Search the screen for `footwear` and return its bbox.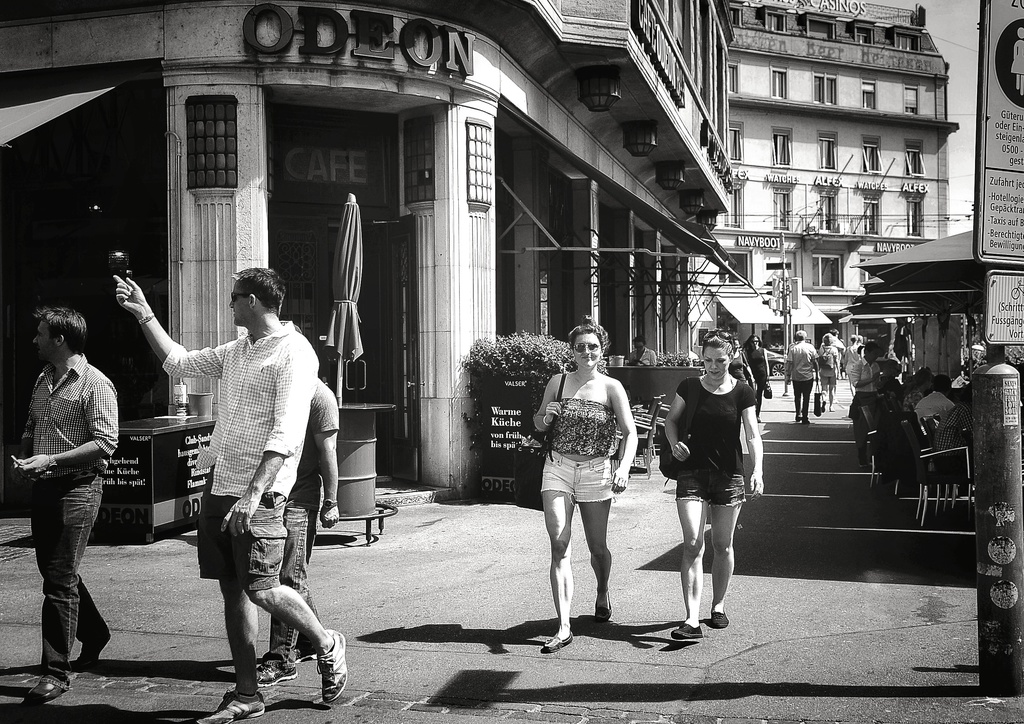
Found: crop(674, 625, 707, 645).
